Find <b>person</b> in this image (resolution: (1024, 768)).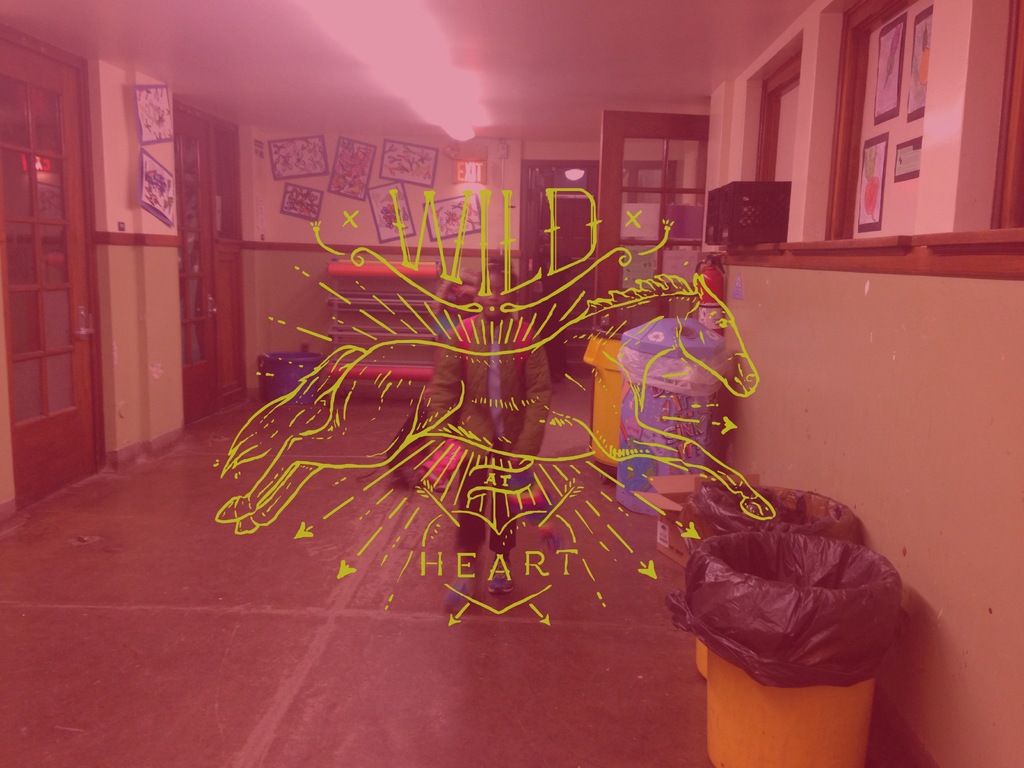
423, 262, 553, 605.
